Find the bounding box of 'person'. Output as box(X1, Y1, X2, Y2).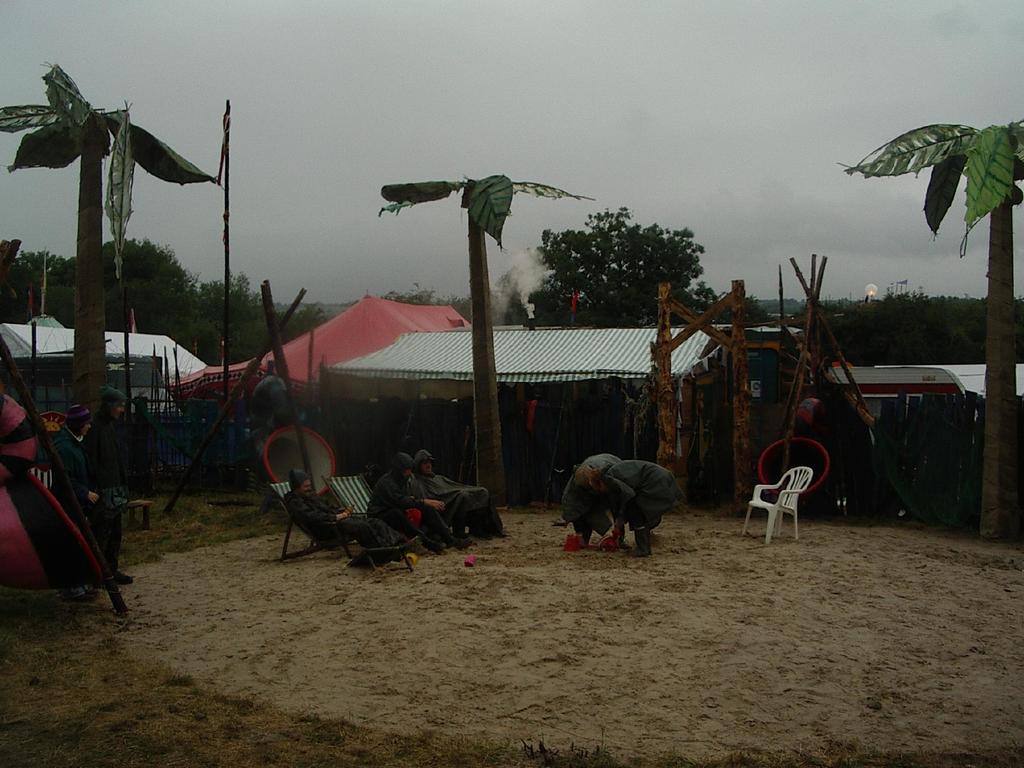
box(406, 446, 503, 545).
